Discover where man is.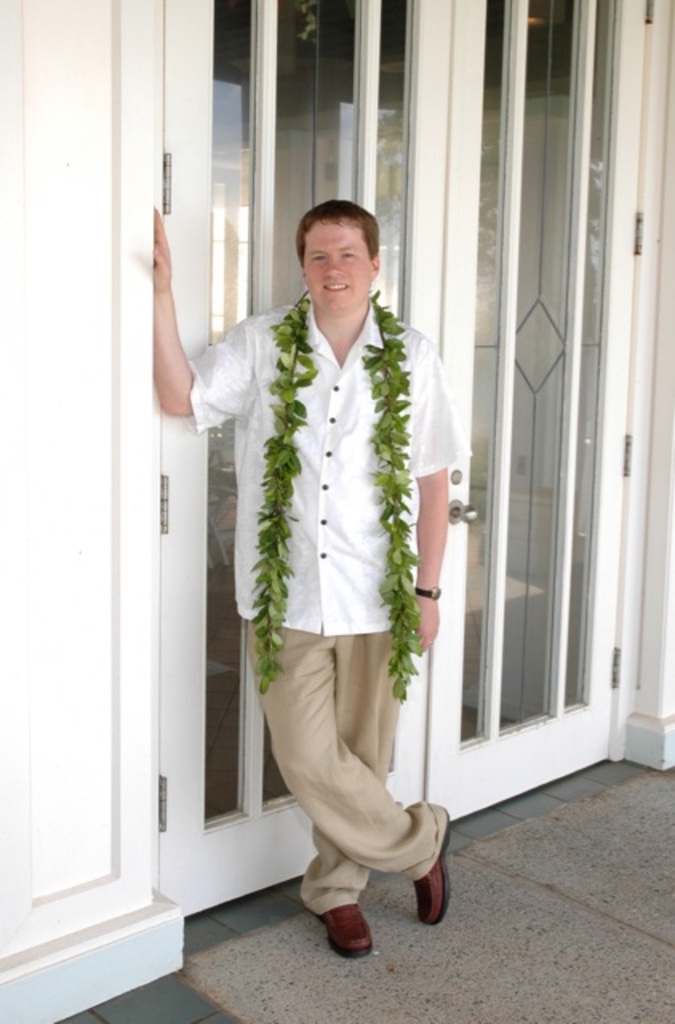
Discovered at box=[189, 198, 475, 944].
